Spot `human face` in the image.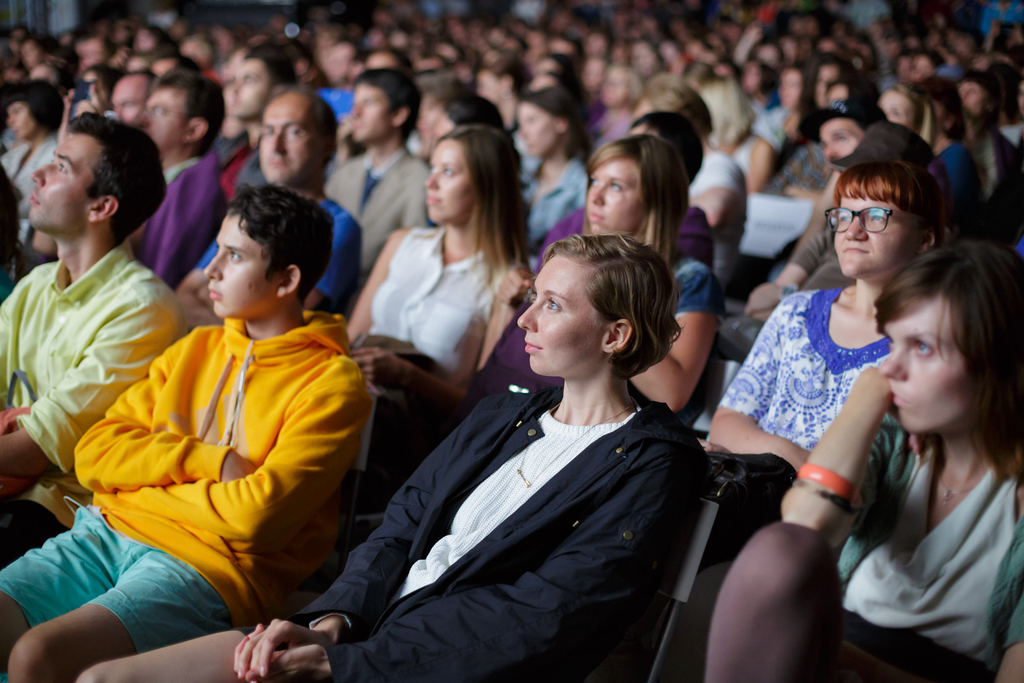
`human face` found at (x1=228, y1=58, x2=276, y2=115).
